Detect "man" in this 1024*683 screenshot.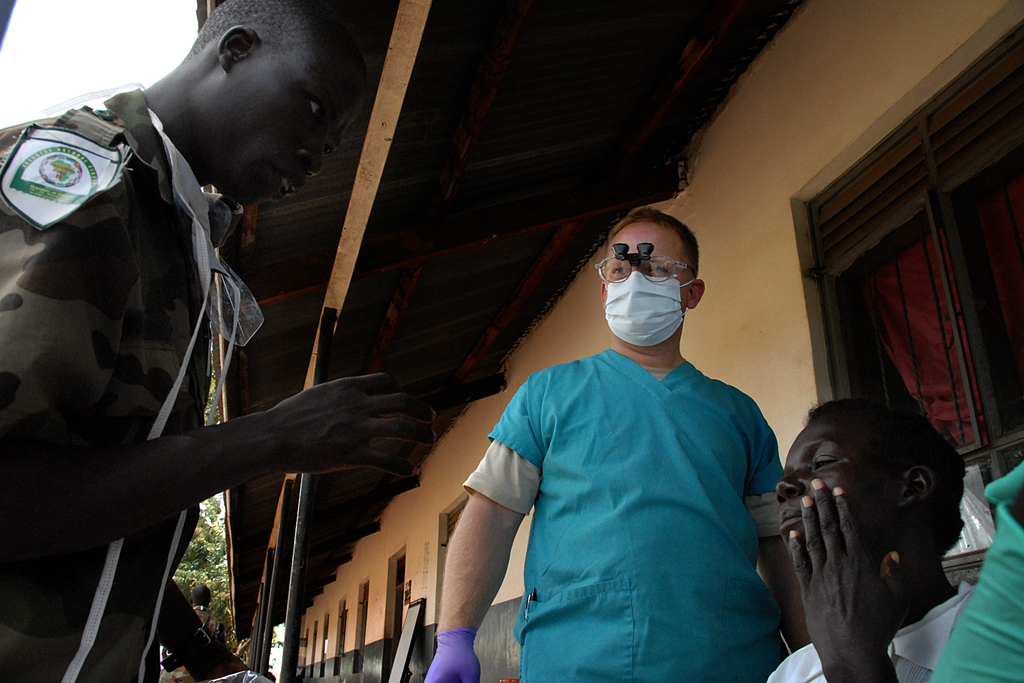
Detection: [762, 396, 981, 682].
